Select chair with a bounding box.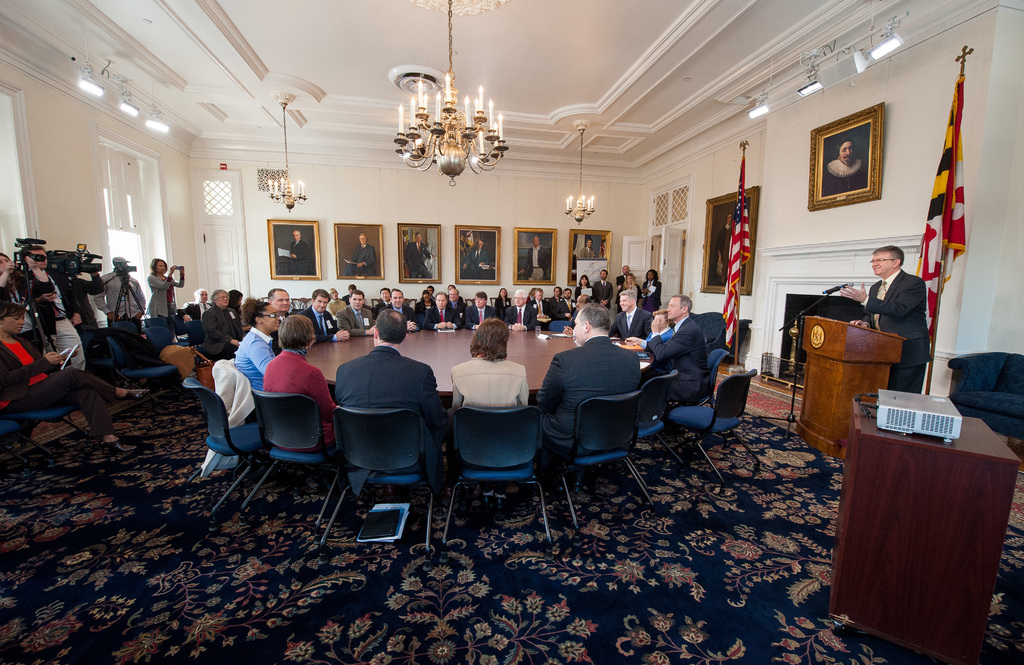
box(401, 297, 417, 310).
